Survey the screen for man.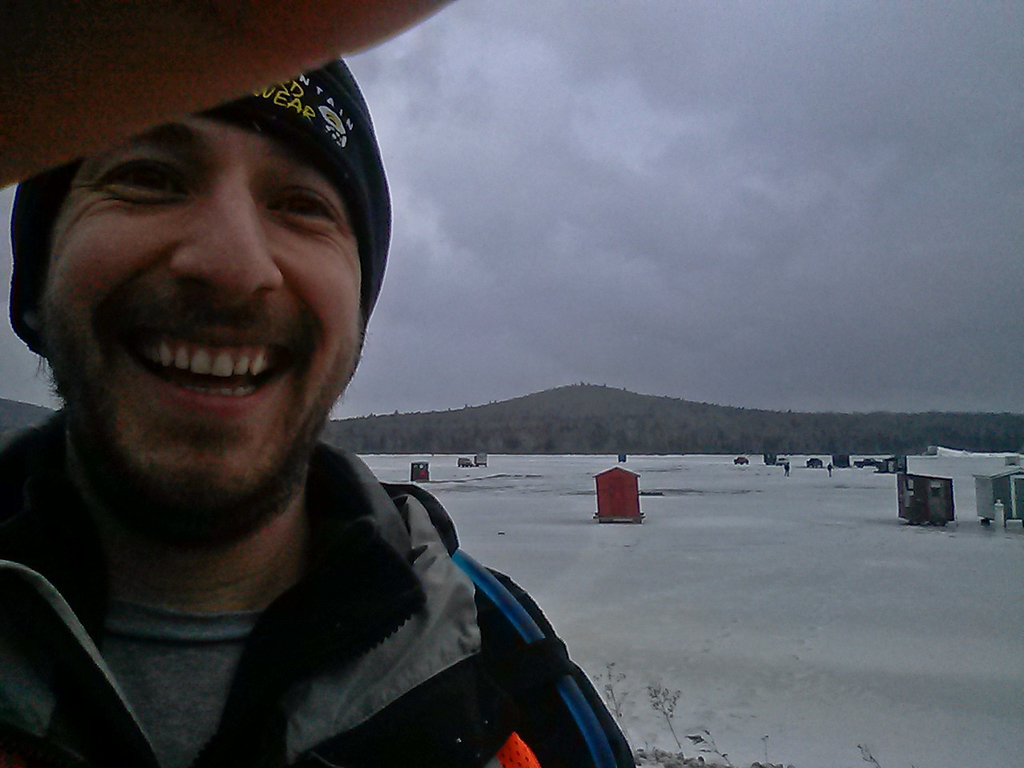
Survey found: detection(0, 28, 621, 767).
